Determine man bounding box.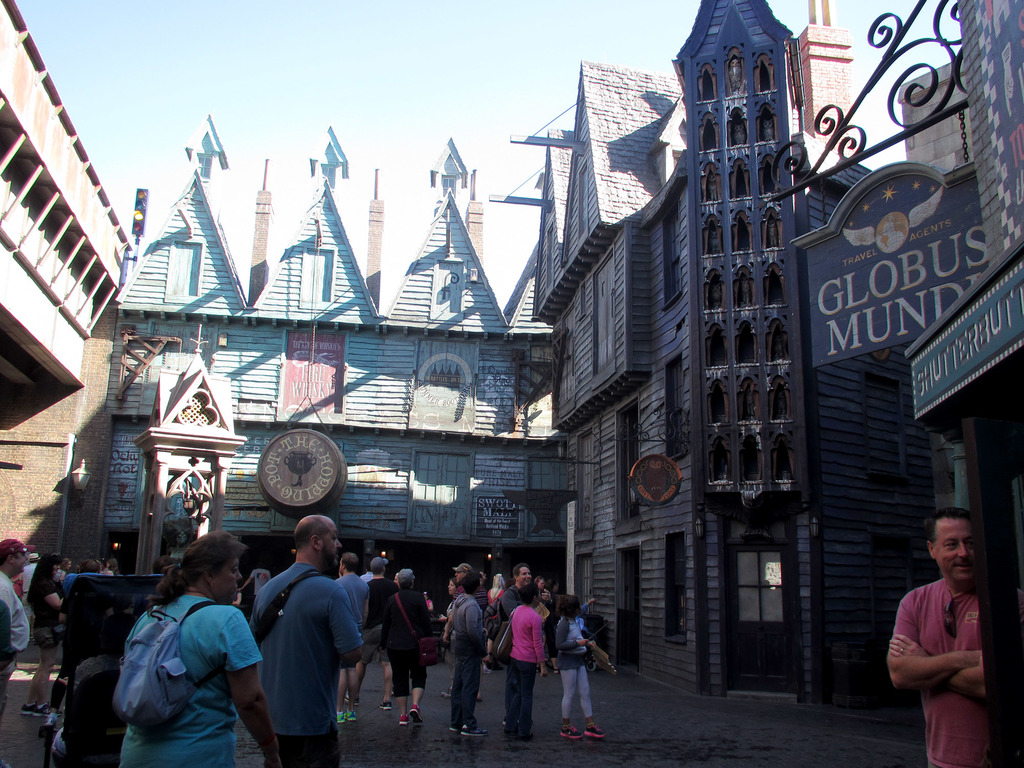
Determined: <region>885, 512, 989, 767</region>.
